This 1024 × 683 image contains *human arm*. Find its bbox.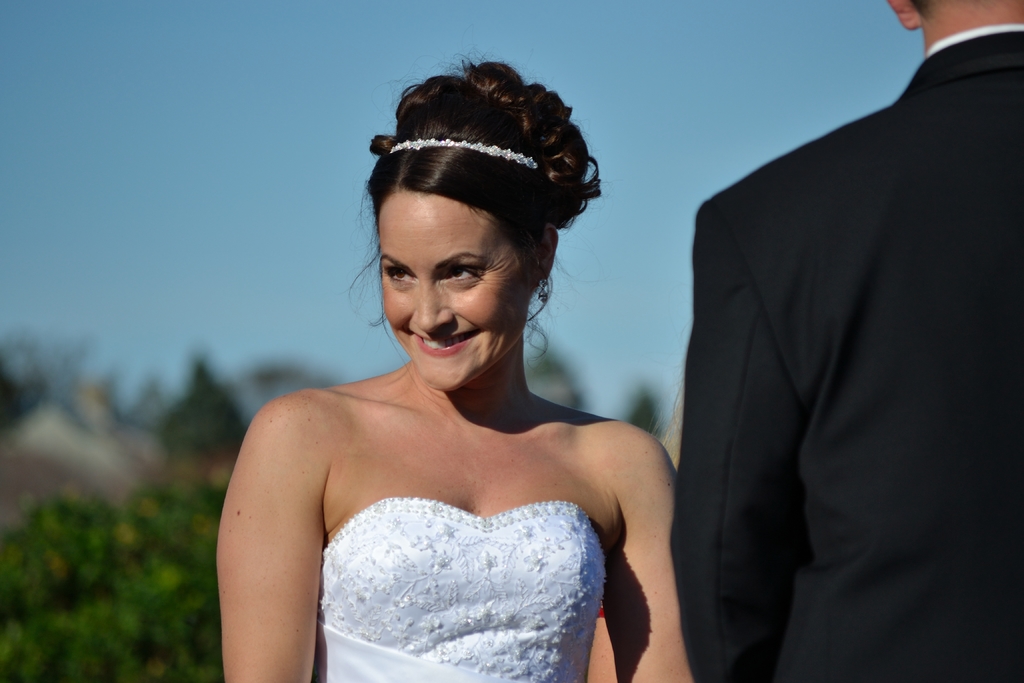
666:194:810:682.
